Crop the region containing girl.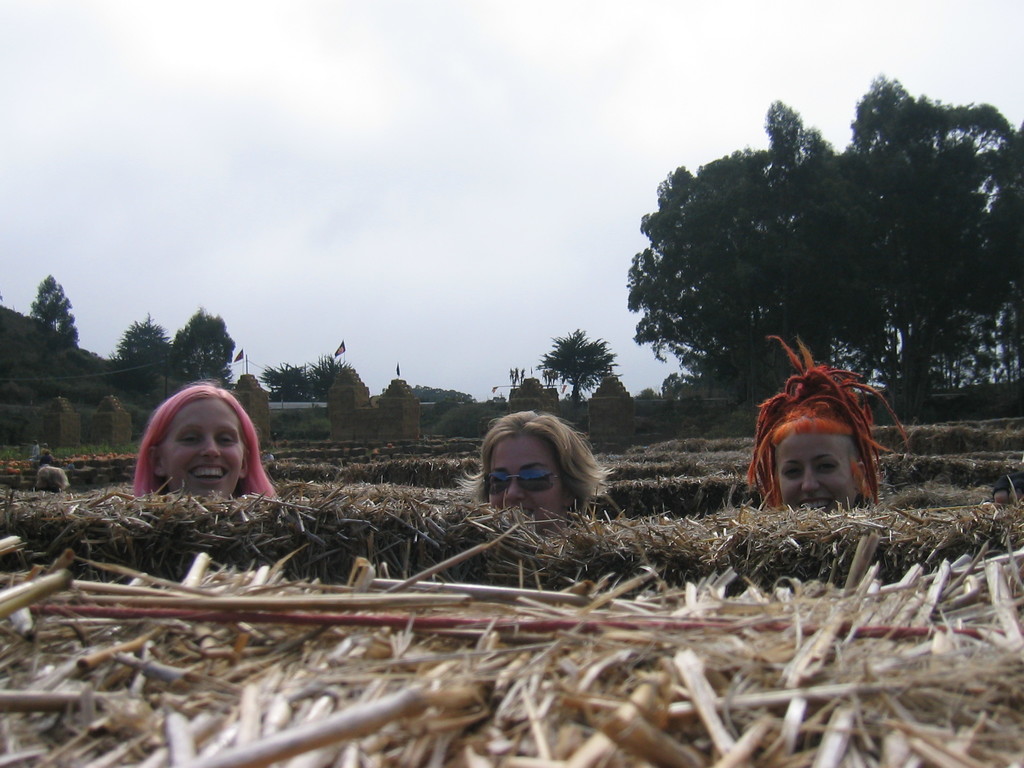
Crop region: x1=732, y1=372, x2=892, y2=513.
